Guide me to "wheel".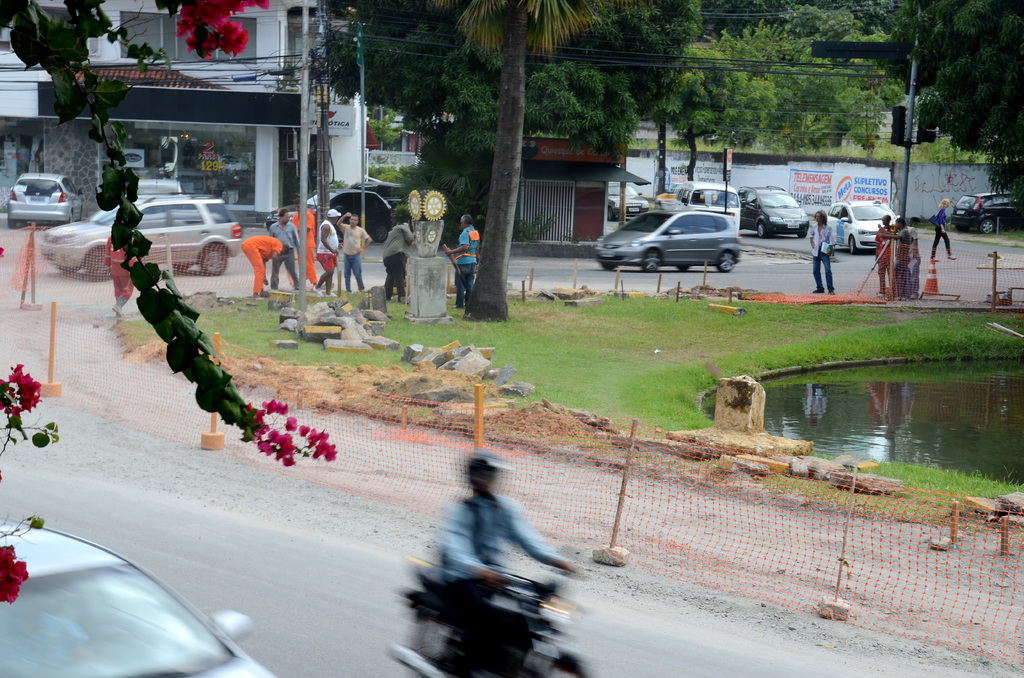
Guidance: (956,223,970,231).
